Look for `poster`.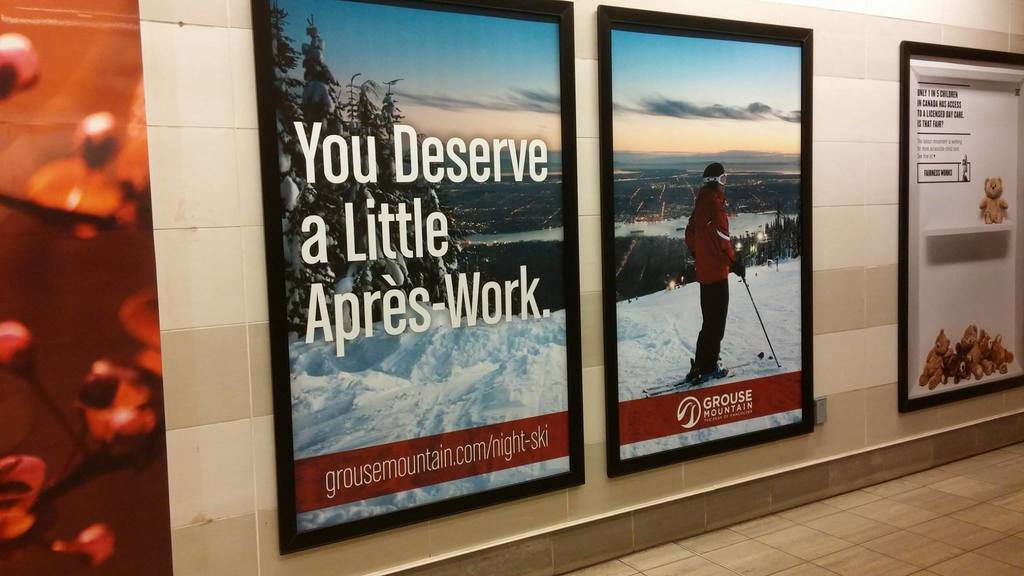
Found: <region>596, 6, 815, 478</region>.
